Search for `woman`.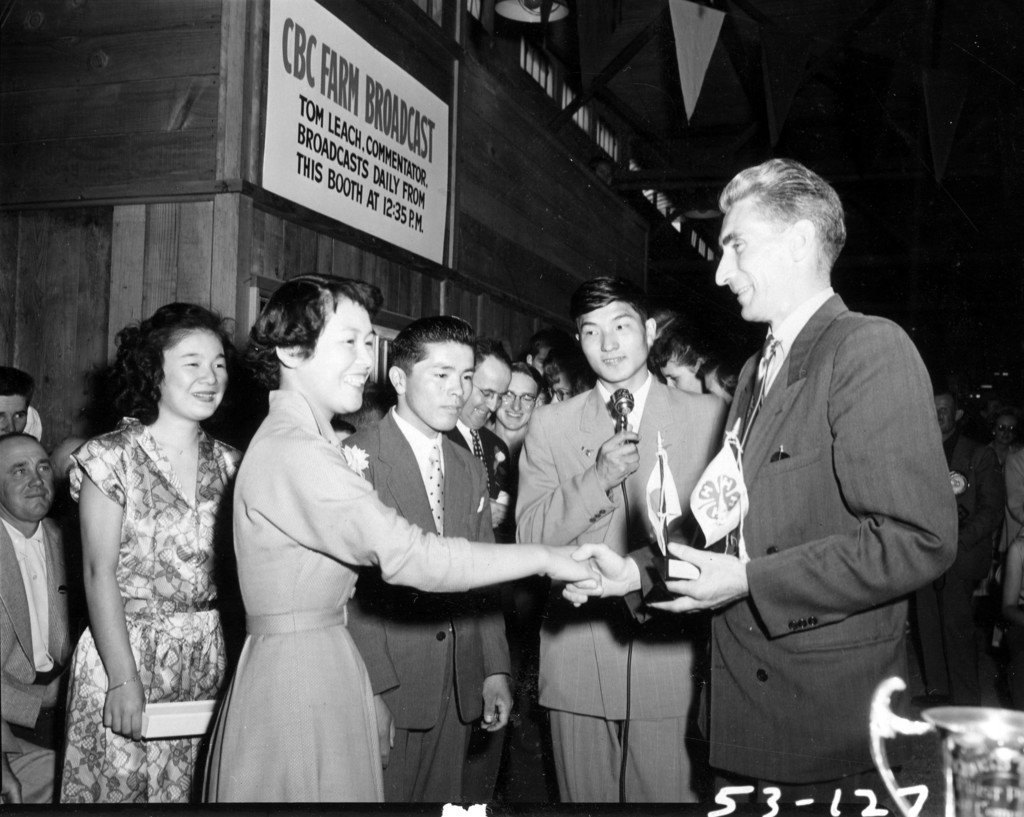
Found at bbox=[200, 274, 598, 804].
